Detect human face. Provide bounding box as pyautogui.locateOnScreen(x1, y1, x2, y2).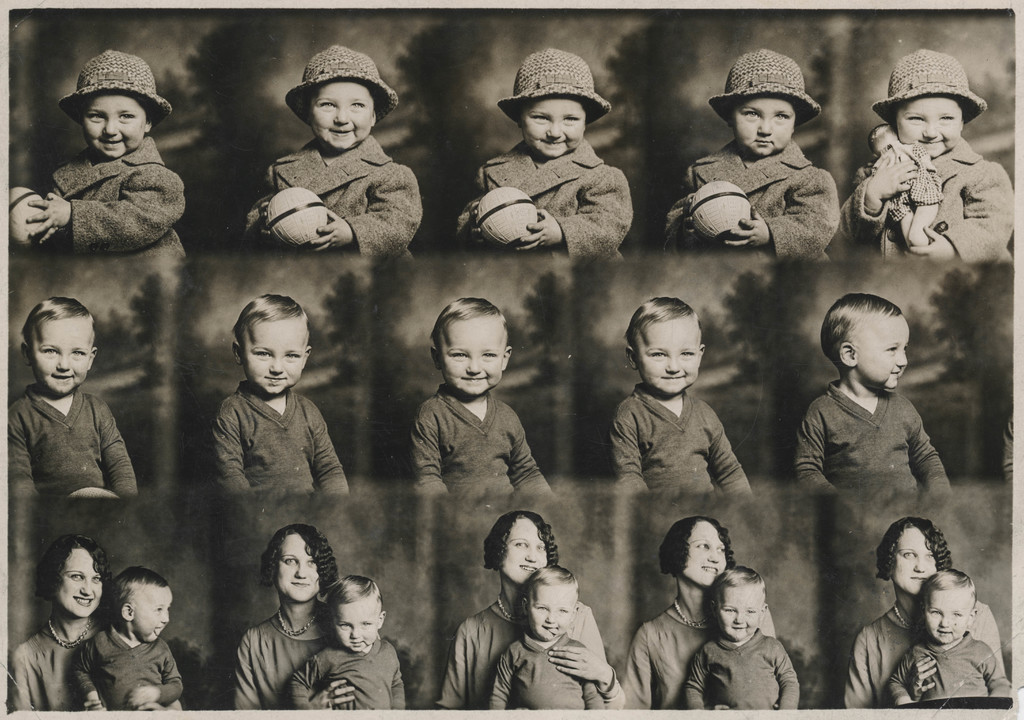
pyautogui.locateOnScreen(505, 518, 547, 582).
